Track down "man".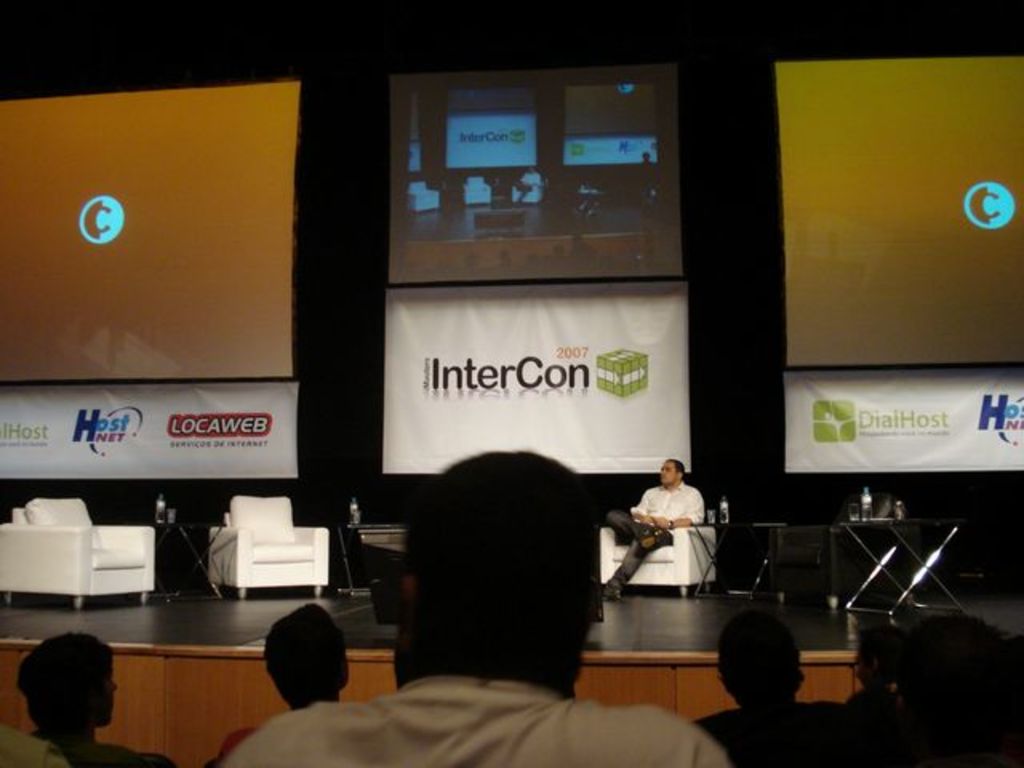
Tracked to select_region(213, 603, 349, 757).
